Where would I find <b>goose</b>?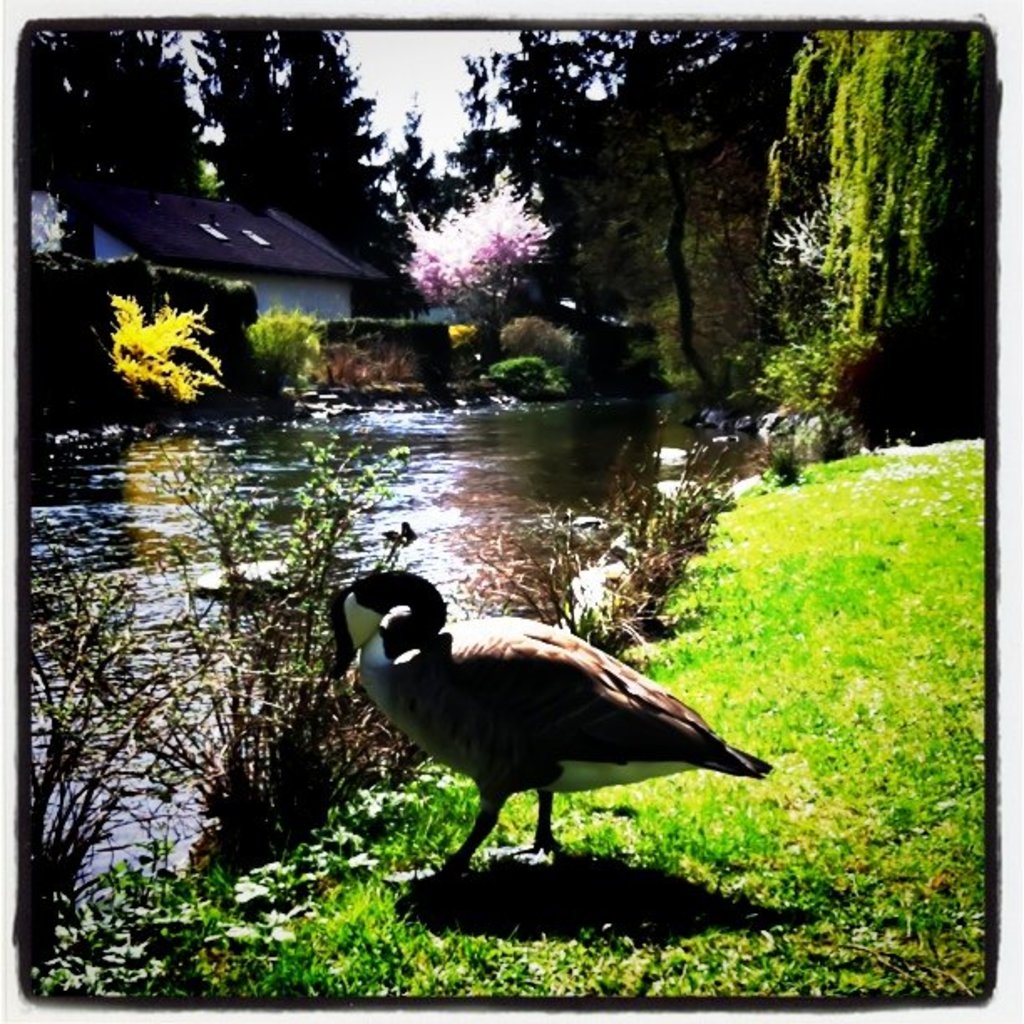
At <region>326, 574, 775, 882</region>.
